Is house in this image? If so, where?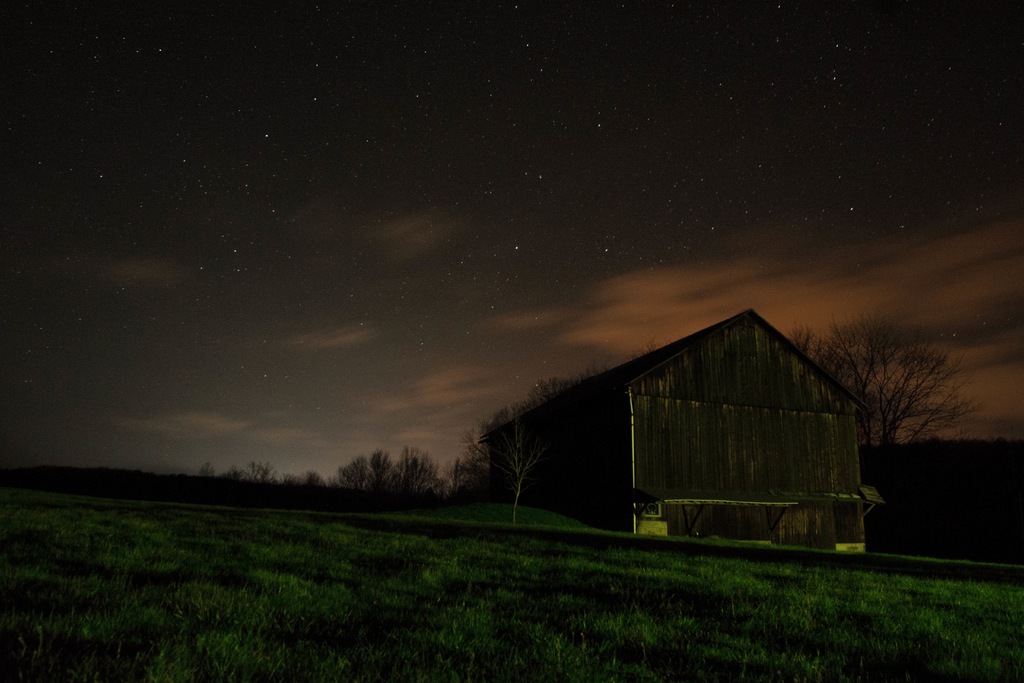
Yes, at bbox=[492, 306, 883, 575].
